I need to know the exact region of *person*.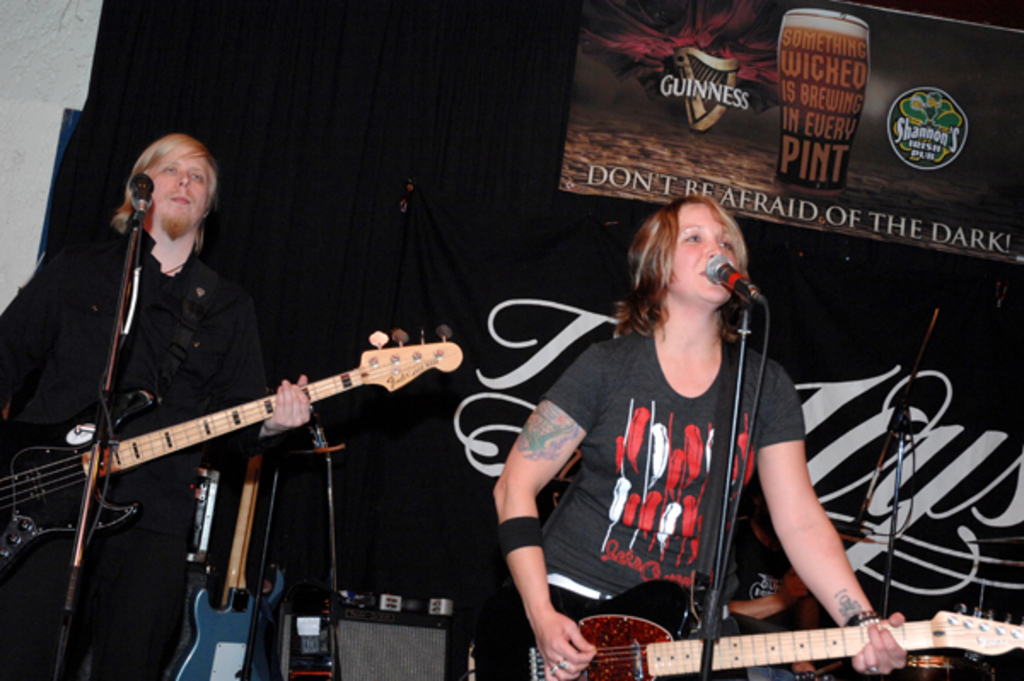
Region: 492,191,906,679.
